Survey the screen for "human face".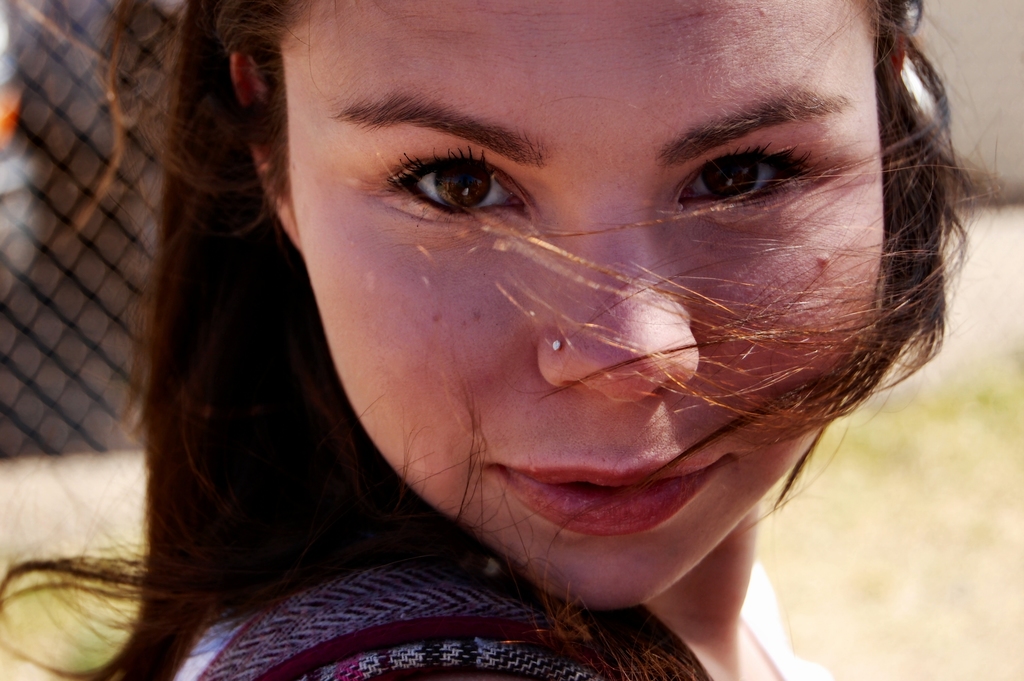
Survey found: 280 0 885 607.
